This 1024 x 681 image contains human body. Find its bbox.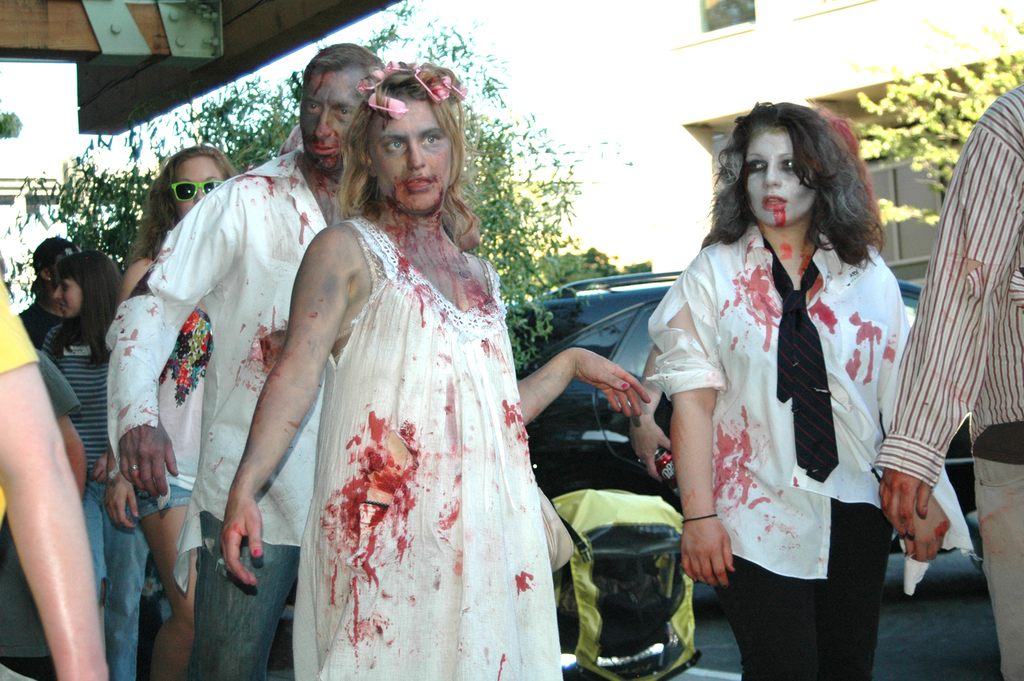
[x1=648, y1=102, x2=972, y2=680].
